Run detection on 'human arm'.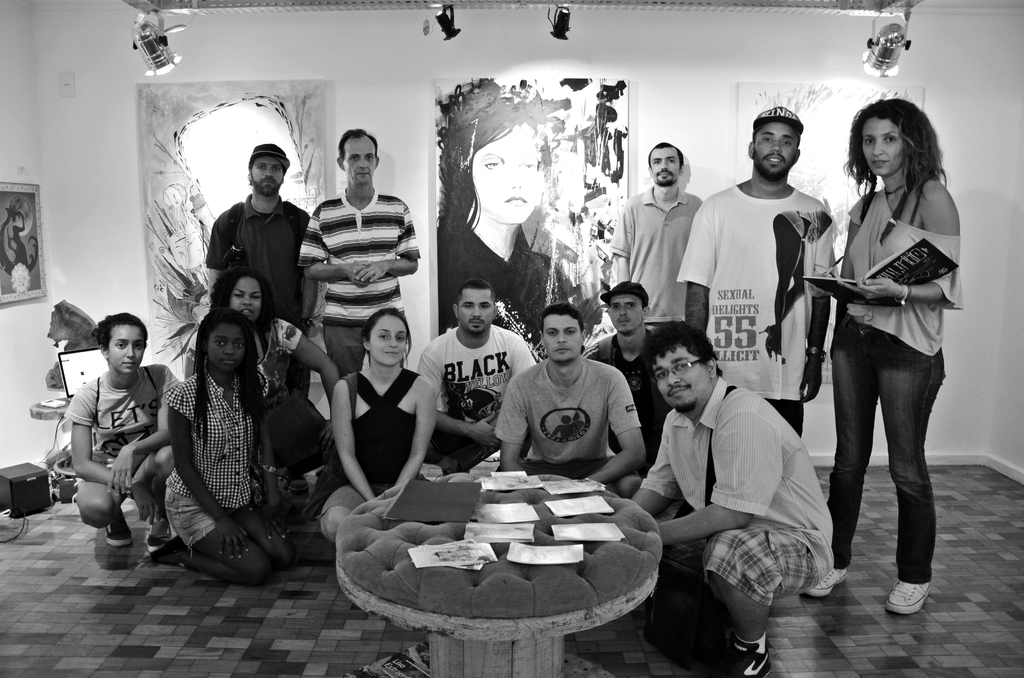
Result: 831 197 869 286.
